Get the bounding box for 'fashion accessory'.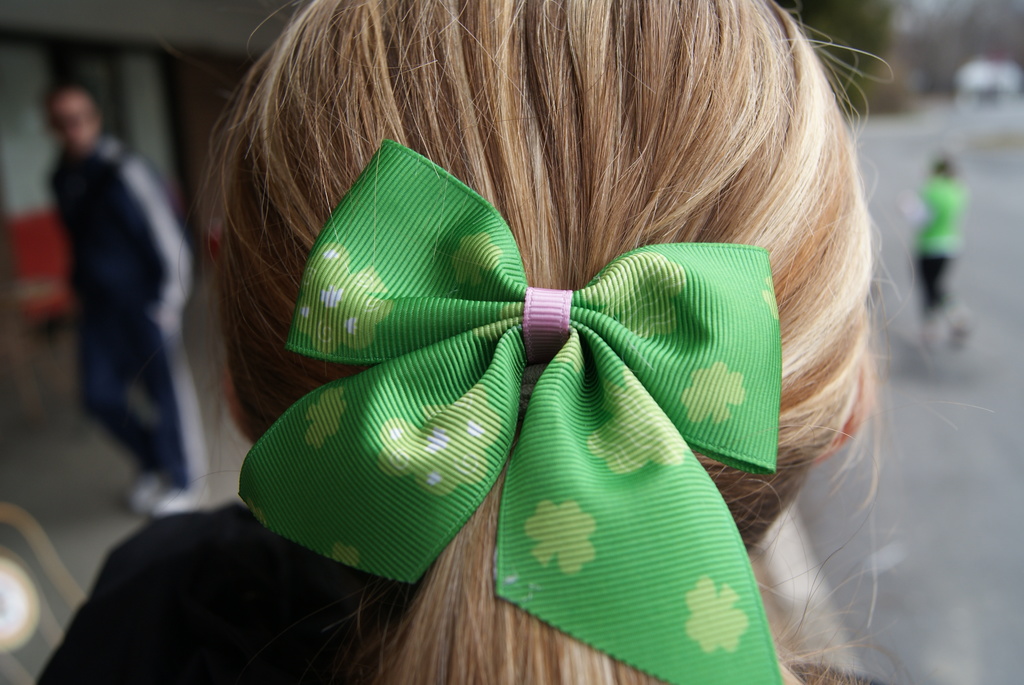
x1=239 y1=138 x2=783 y2=684.
